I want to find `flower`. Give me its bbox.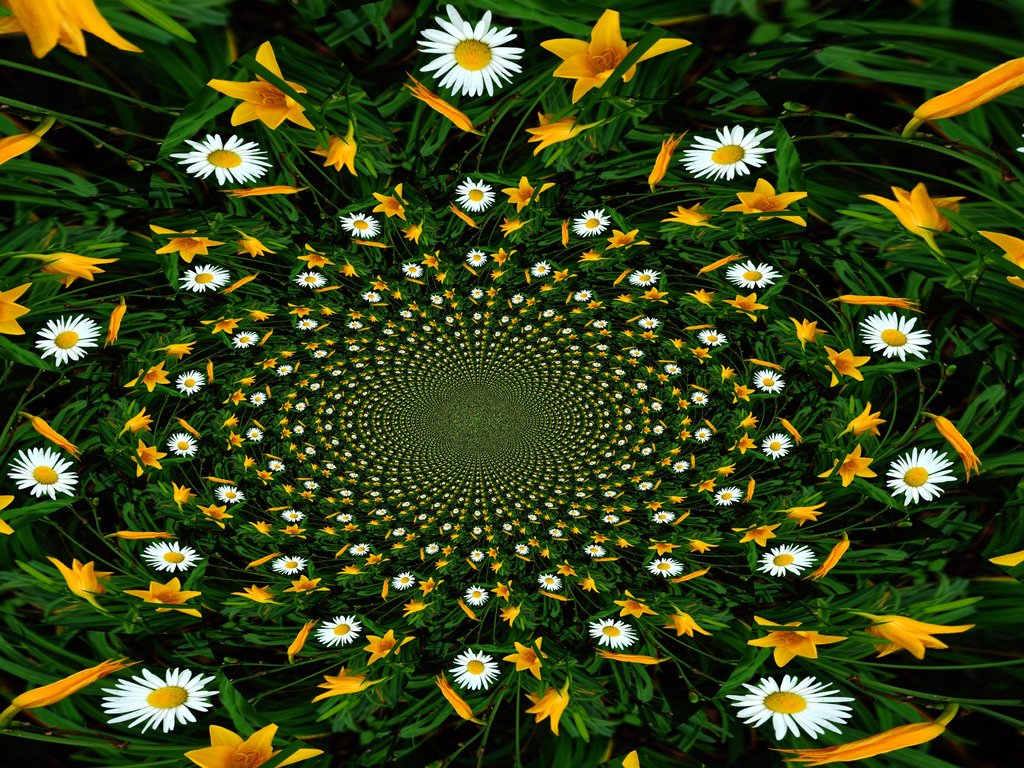
492,580,515,604.
